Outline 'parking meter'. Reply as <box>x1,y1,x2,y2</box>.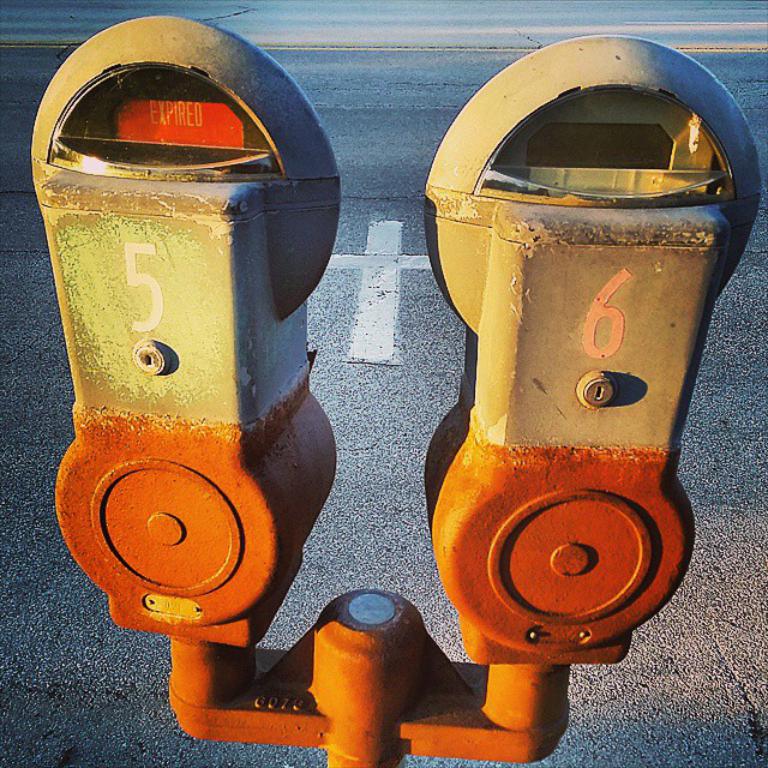
<box>421,31,764,666</box>.
